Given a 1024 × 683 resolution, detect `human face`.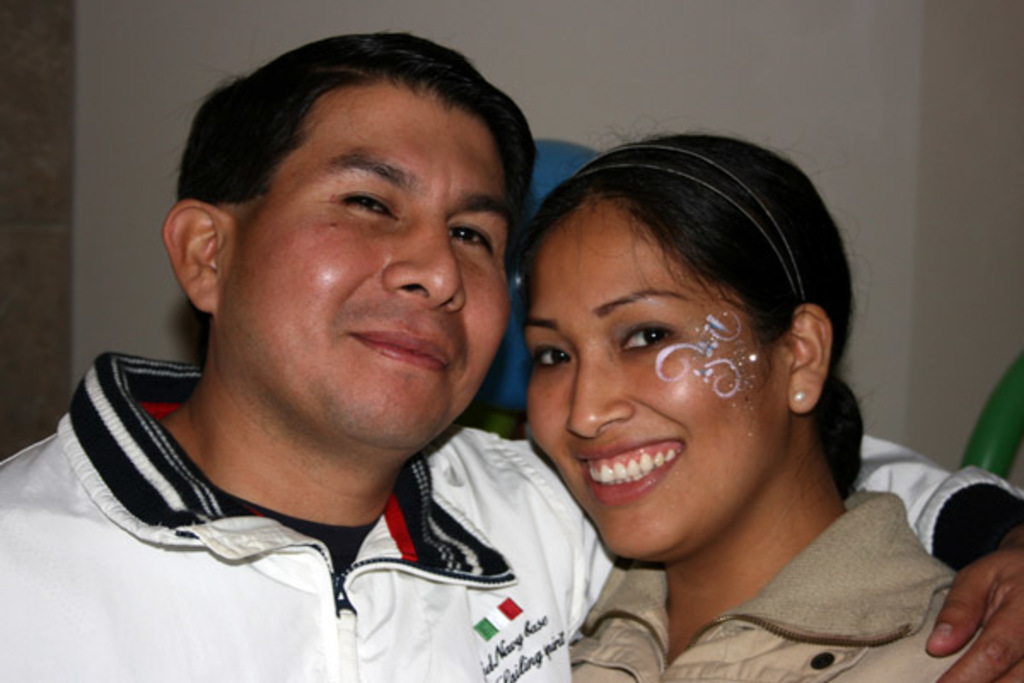
rect(522, 191, 790, 560).
